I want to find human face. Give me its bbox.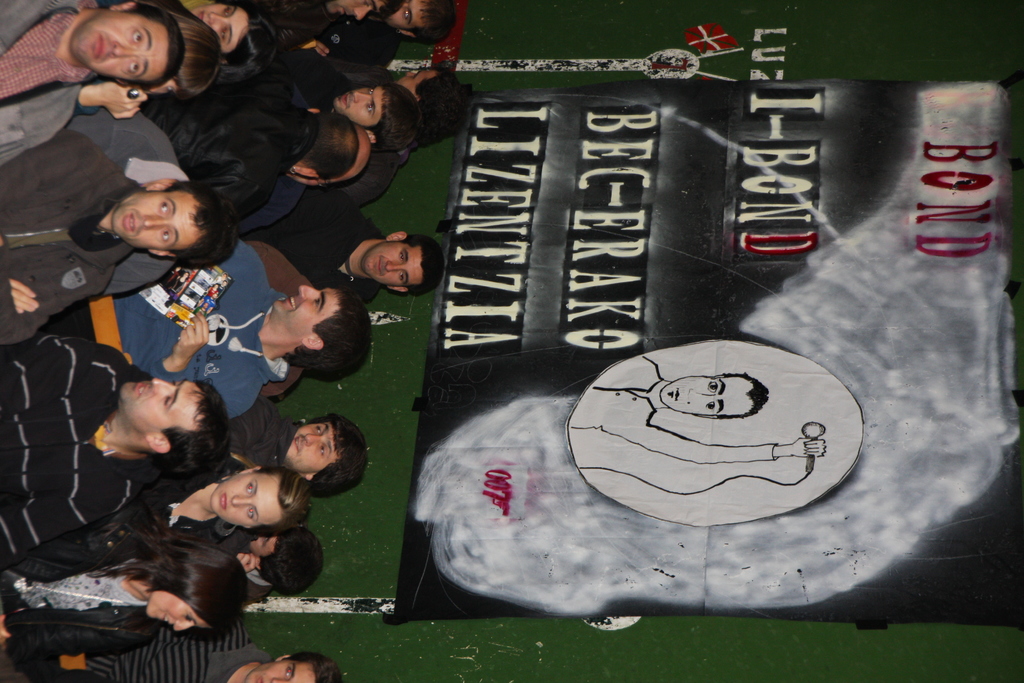
{"left": 209, "top": 473, "right": 282, "bottom": 532}.
